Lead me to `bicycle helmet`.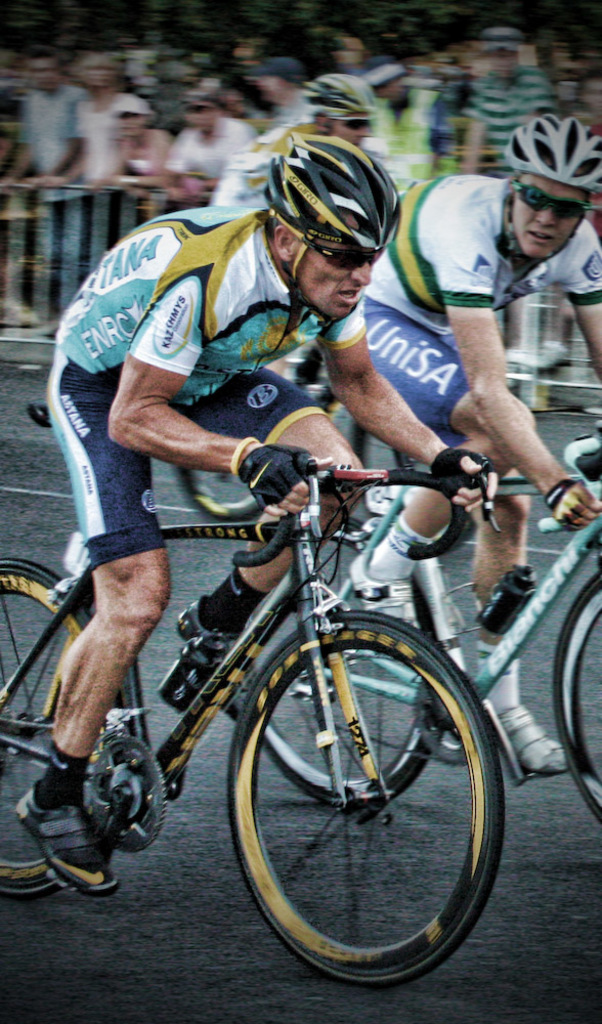
Lead to crop(304, 67, 368, 117).
